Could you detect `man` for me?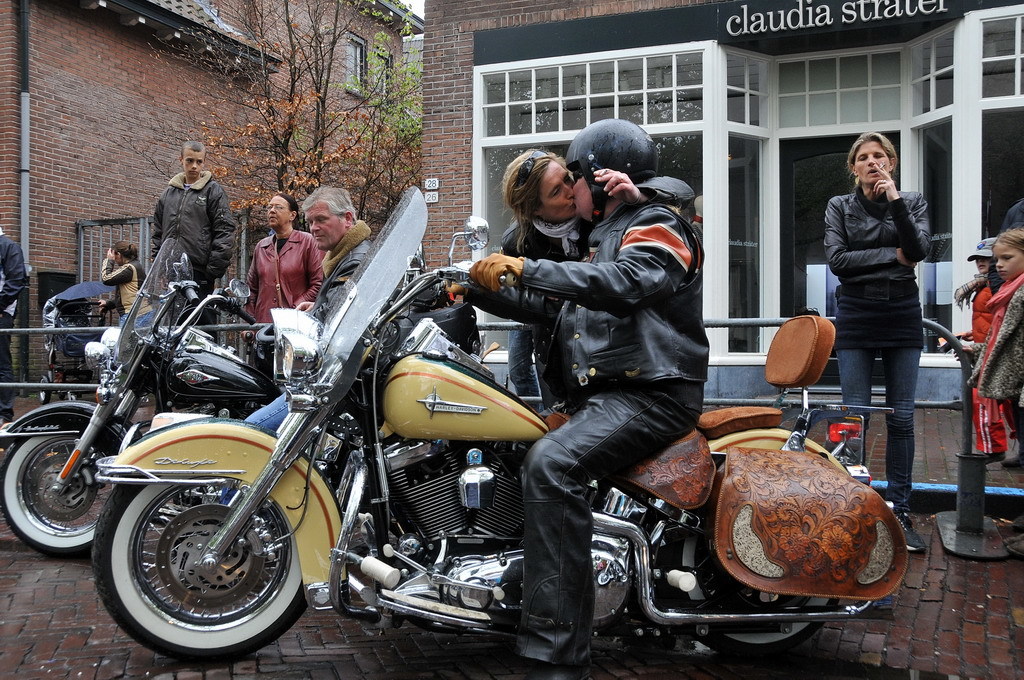
Detection result: (left=289, top=175, right=376, bottom=382).
